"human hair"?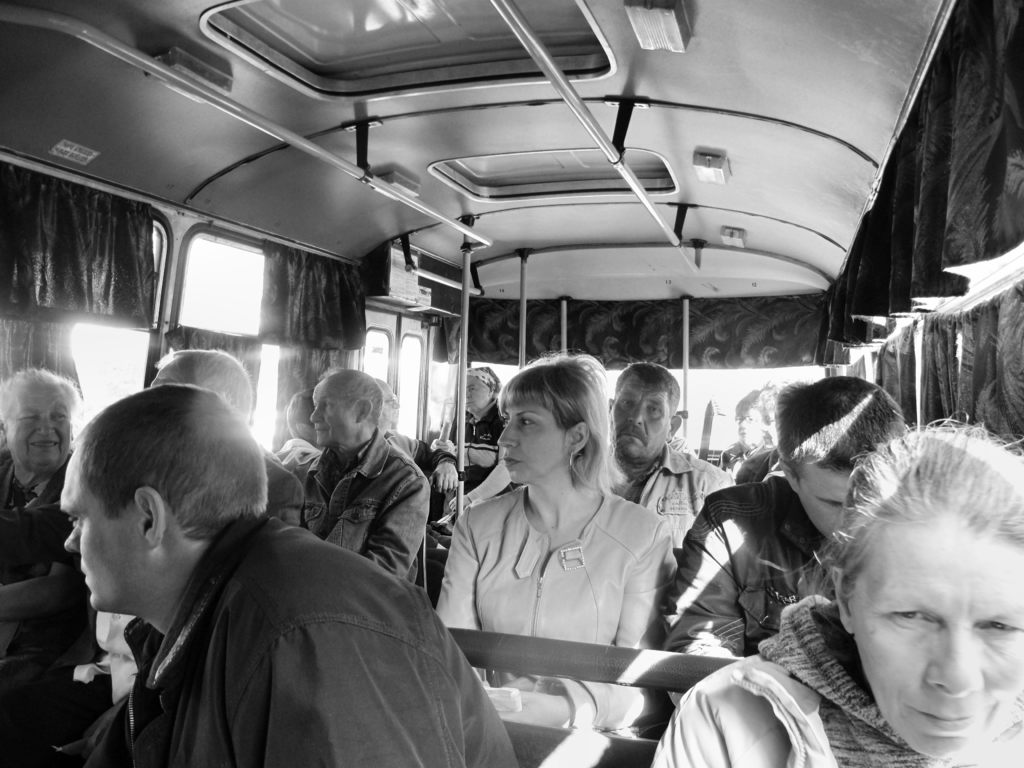
x1=795, y1=410, x2=1023, y2=719
